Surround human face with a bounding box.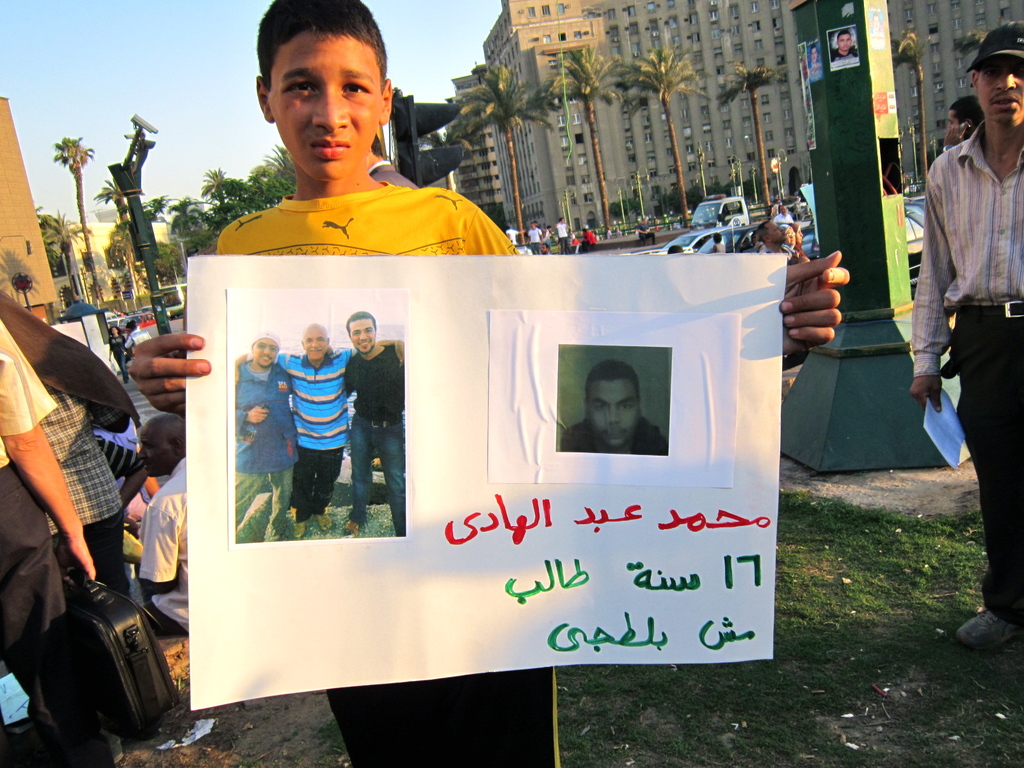
(269, 29, 382, 180).
